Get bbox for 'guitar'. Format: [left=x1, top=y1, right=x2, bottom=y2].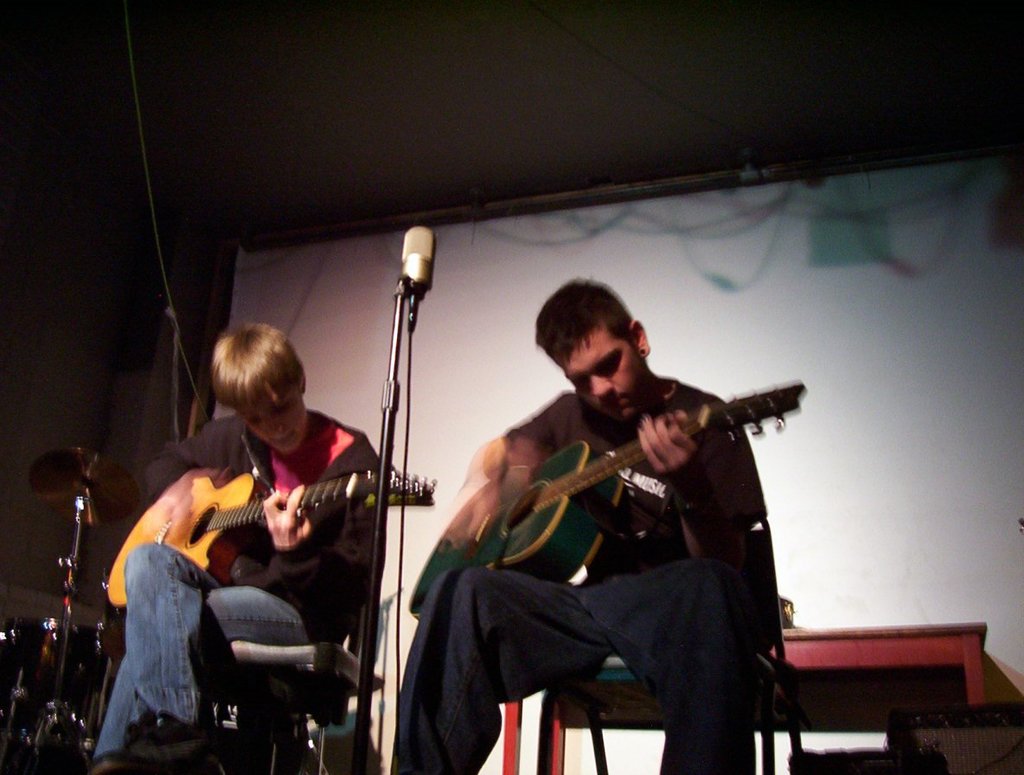
[left=411, top=380, right=806, bottom=626].
